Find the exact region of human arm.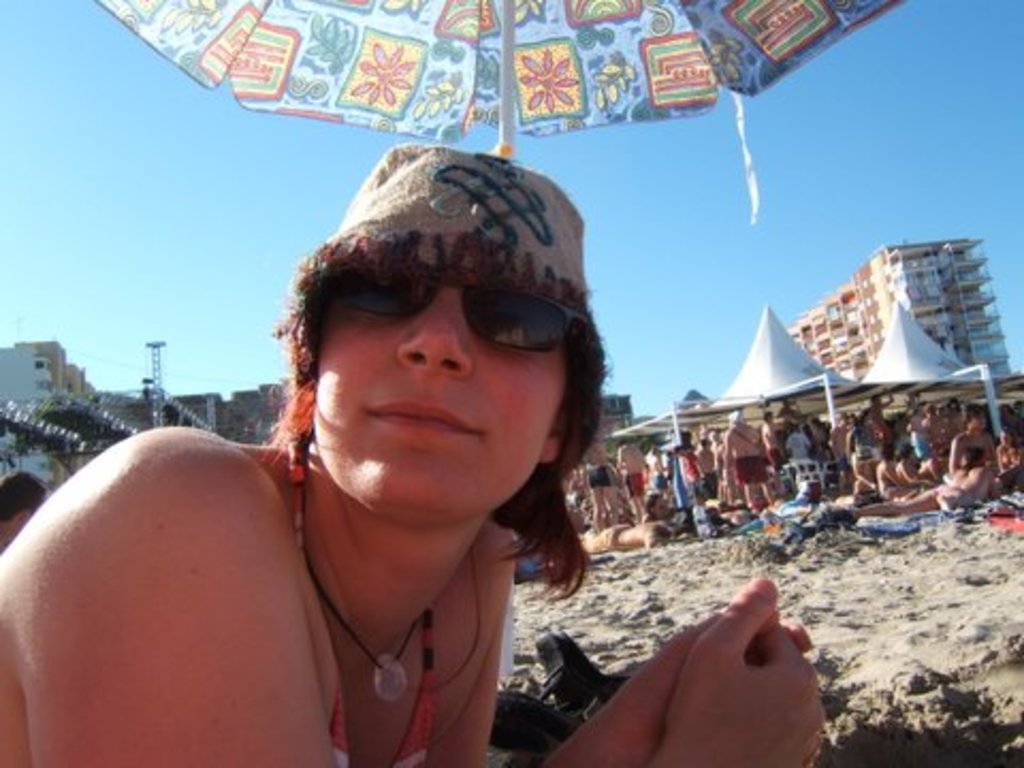
Exact region: [0, 422, 390, 766].
